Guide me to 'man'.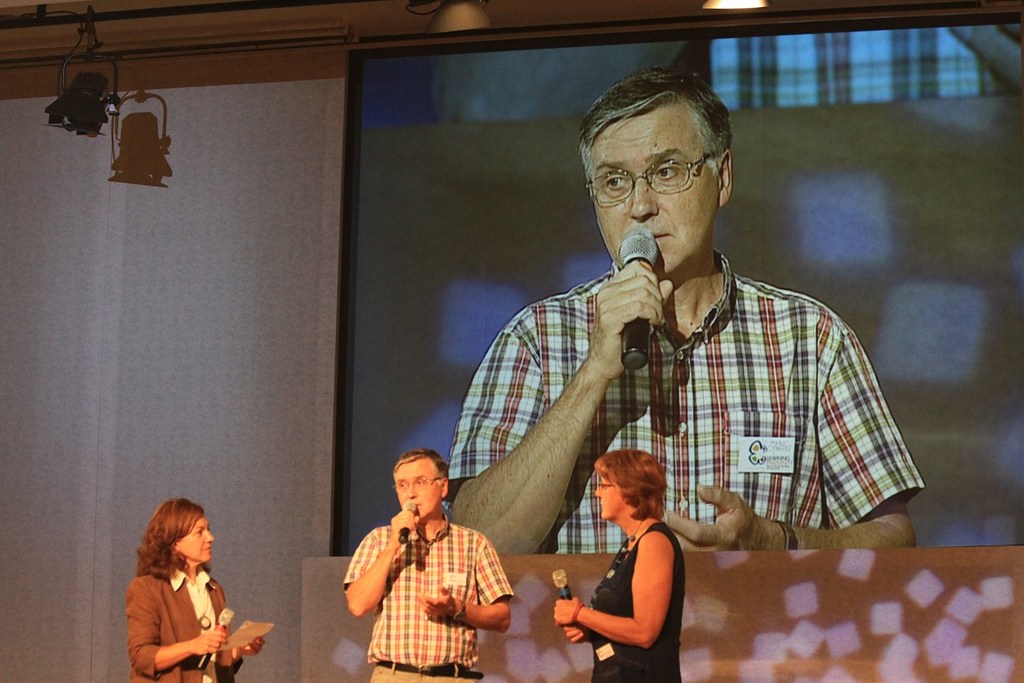
Guidance: rect(415, 104, 870, 596).
